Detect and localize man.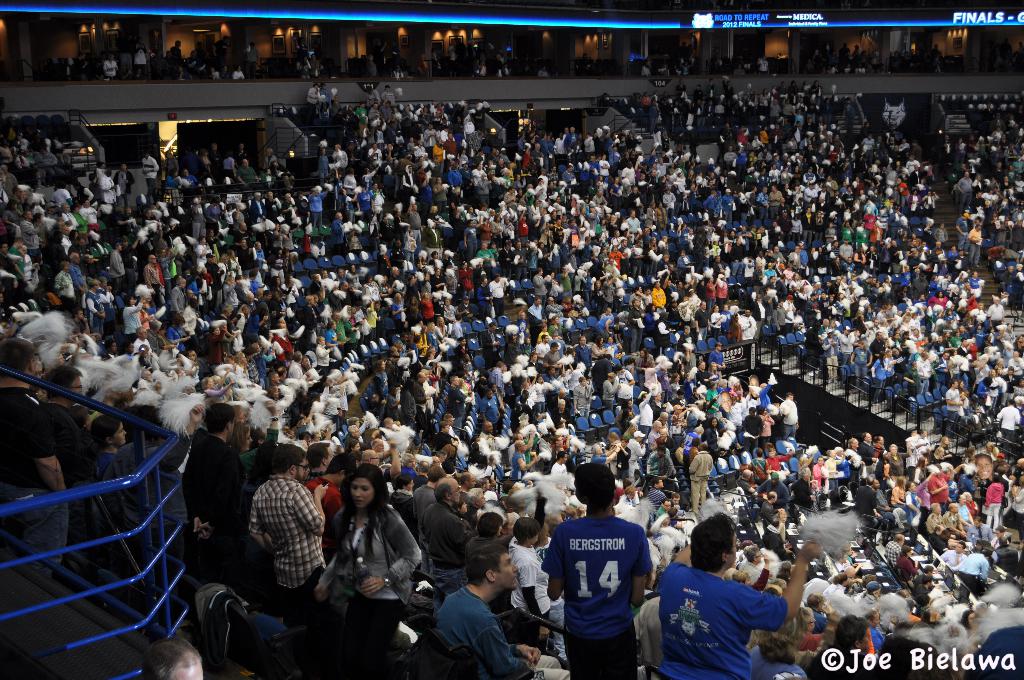
Localized at region(550, 452, 570, 489).
